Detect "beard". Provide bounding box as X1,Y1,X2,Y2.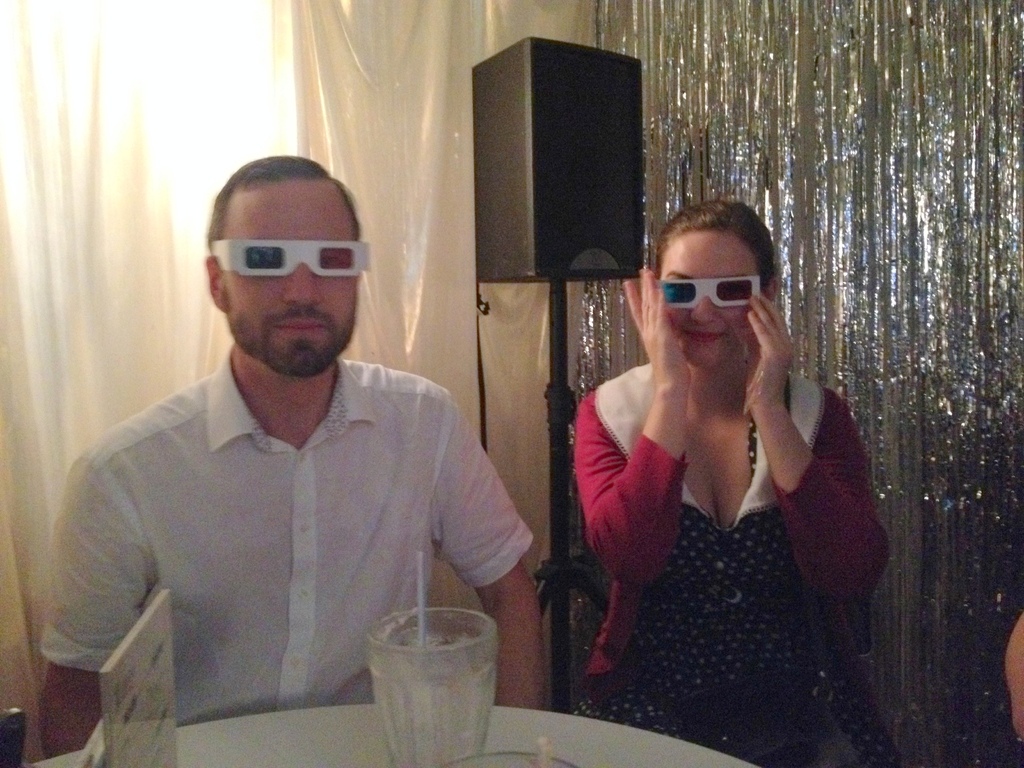
223,306,351,380.
